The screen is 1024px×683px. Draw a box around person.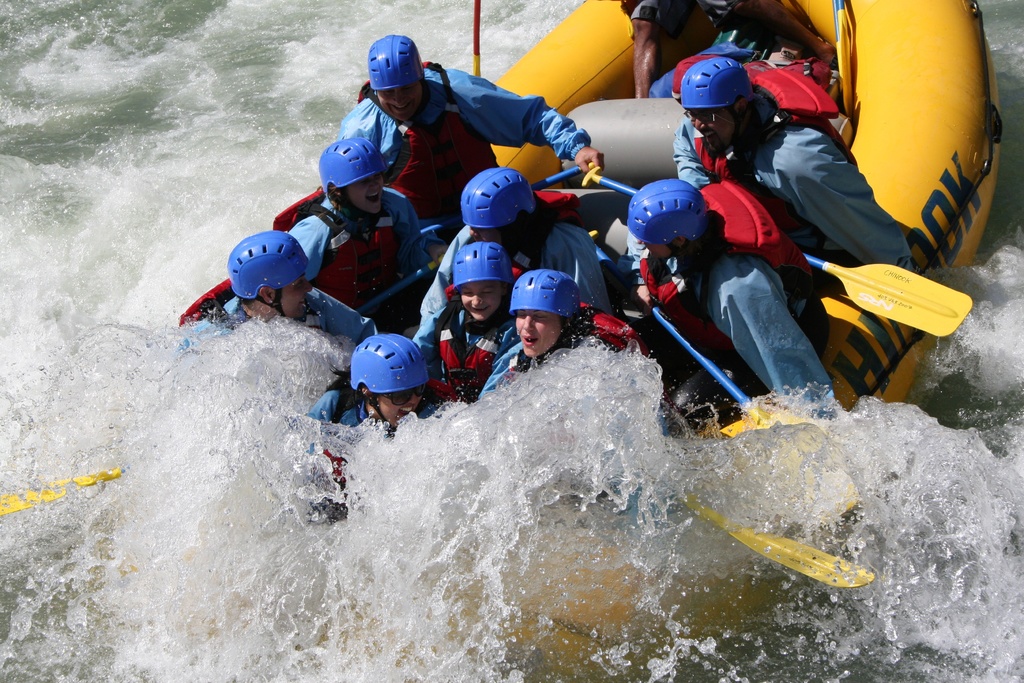
x1=342 y1=26 x2=604 y2=236.
